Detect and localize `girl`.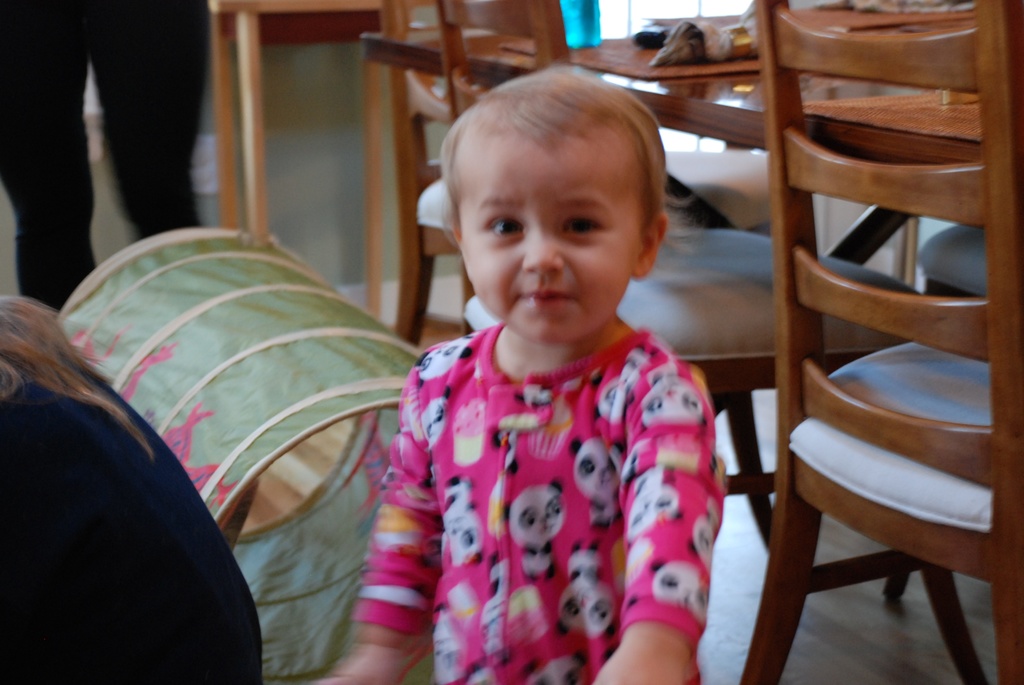
Localized at pyautogui.locateOnScreen(310, 65, 724, 684).
